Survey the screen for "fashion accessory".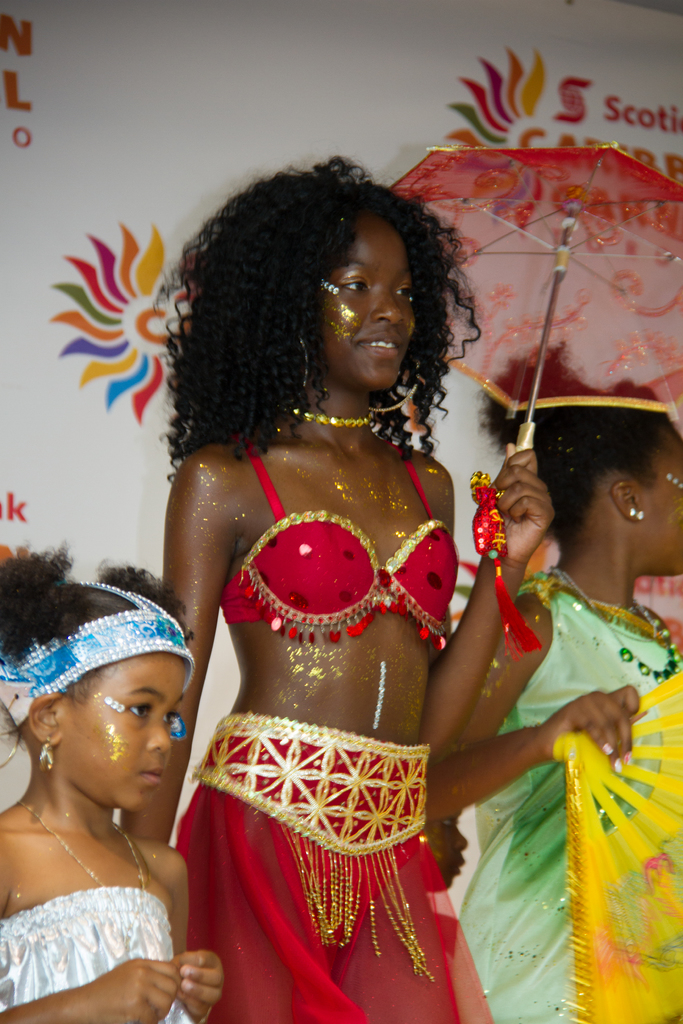
Survey found: pyautogui.locateOnScreen(184, 709, 436, 980).
